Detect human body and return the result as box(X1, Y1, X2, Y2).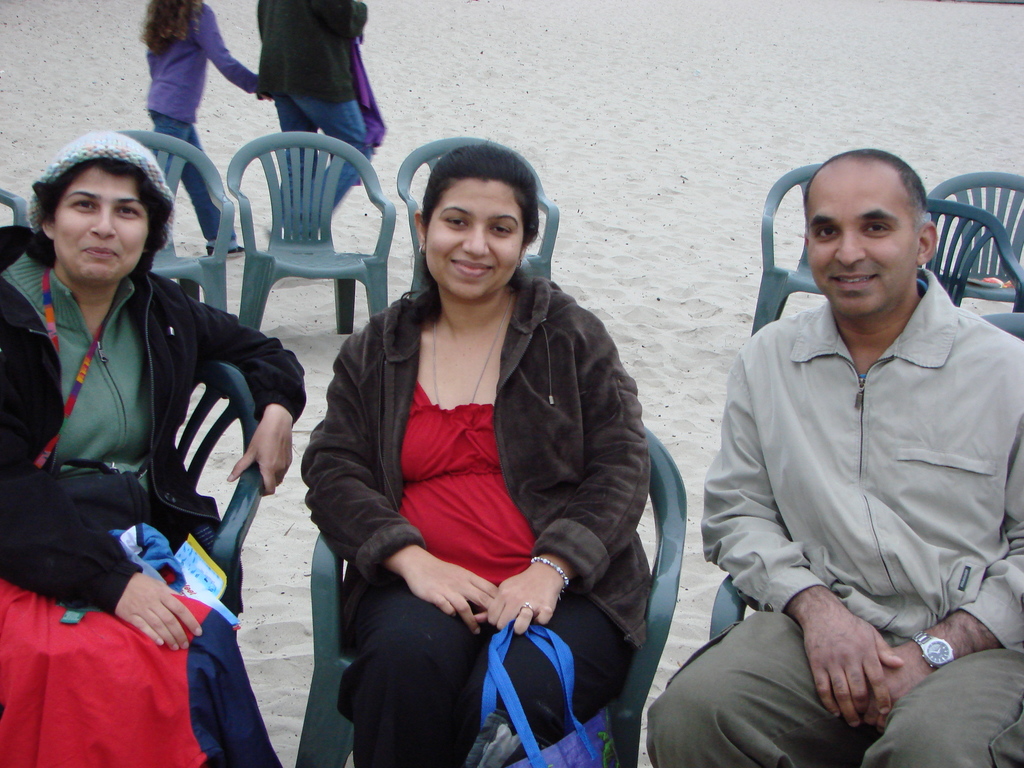
box(676, 204, 1022, 751).
